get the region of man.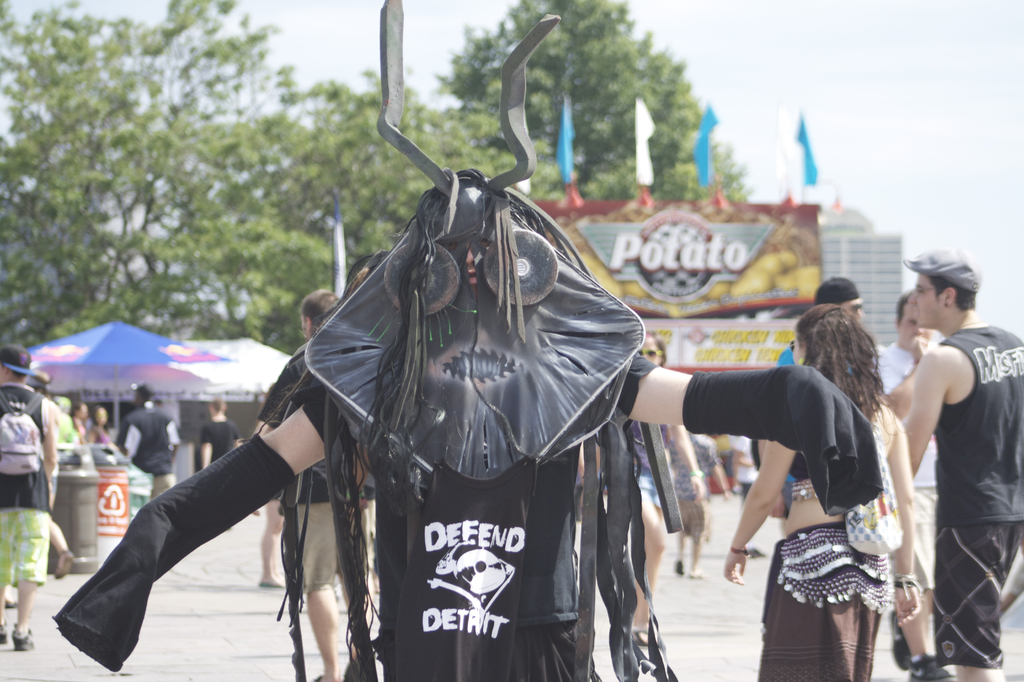
<region>877, 289, 949, 681</region>.
